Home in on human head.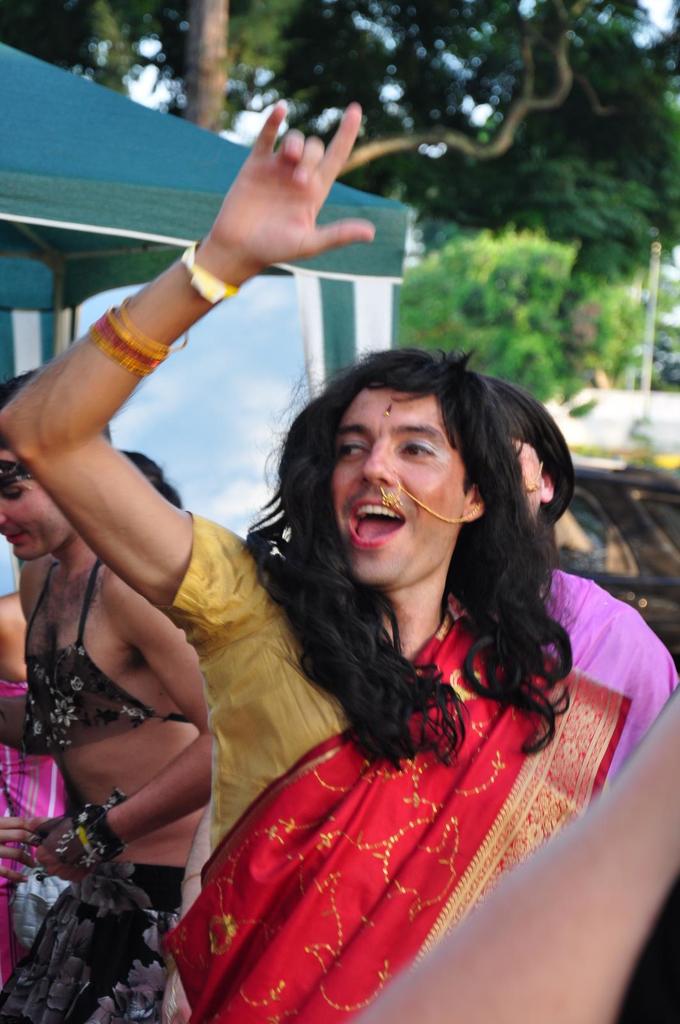
Homed in at {"x1": 465, "y1": 366, "x2": 572, "y2": 518}.
